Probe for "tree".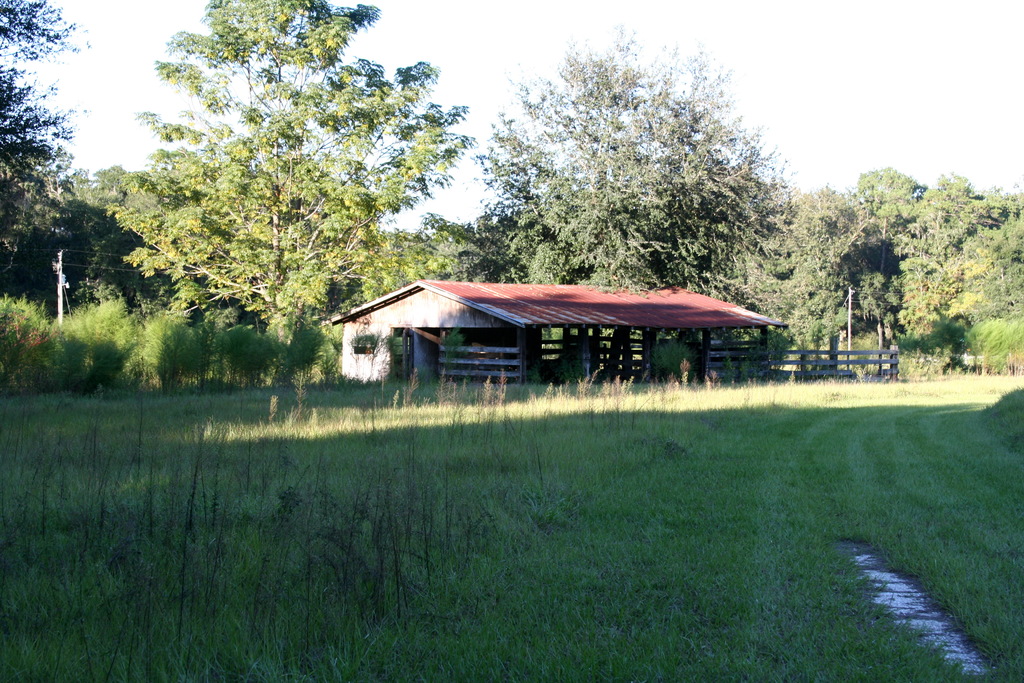
Probe result: detection(83, 0, 463, 331).
